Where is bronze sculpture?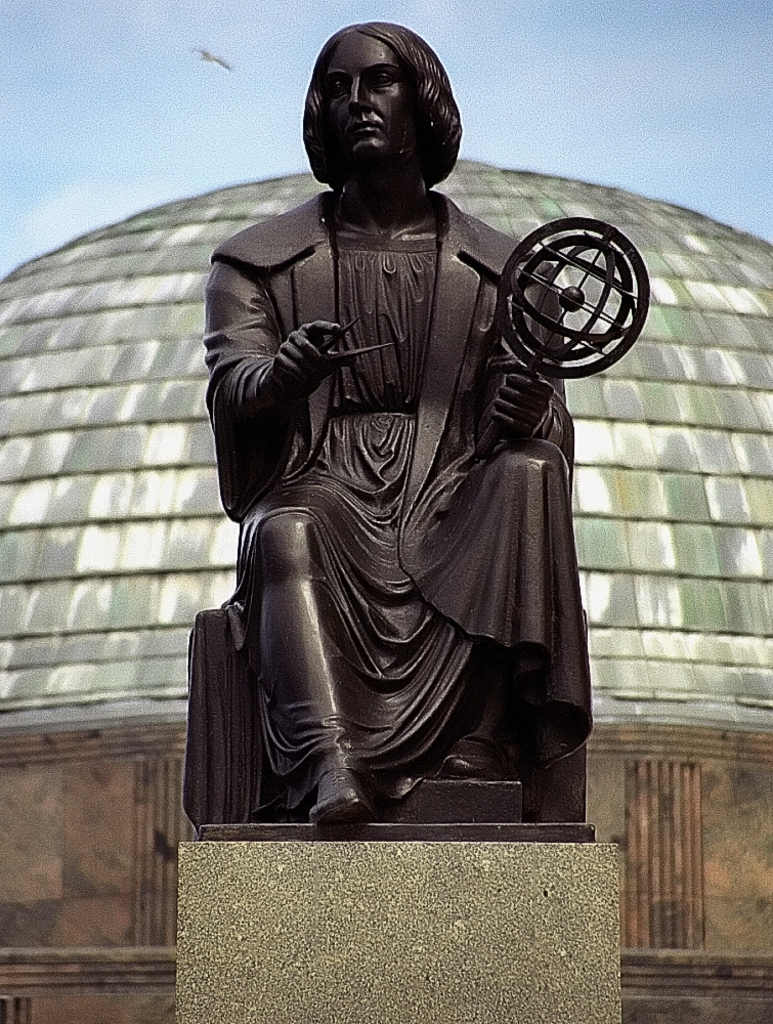
<box>209,14,631,822</box>.
